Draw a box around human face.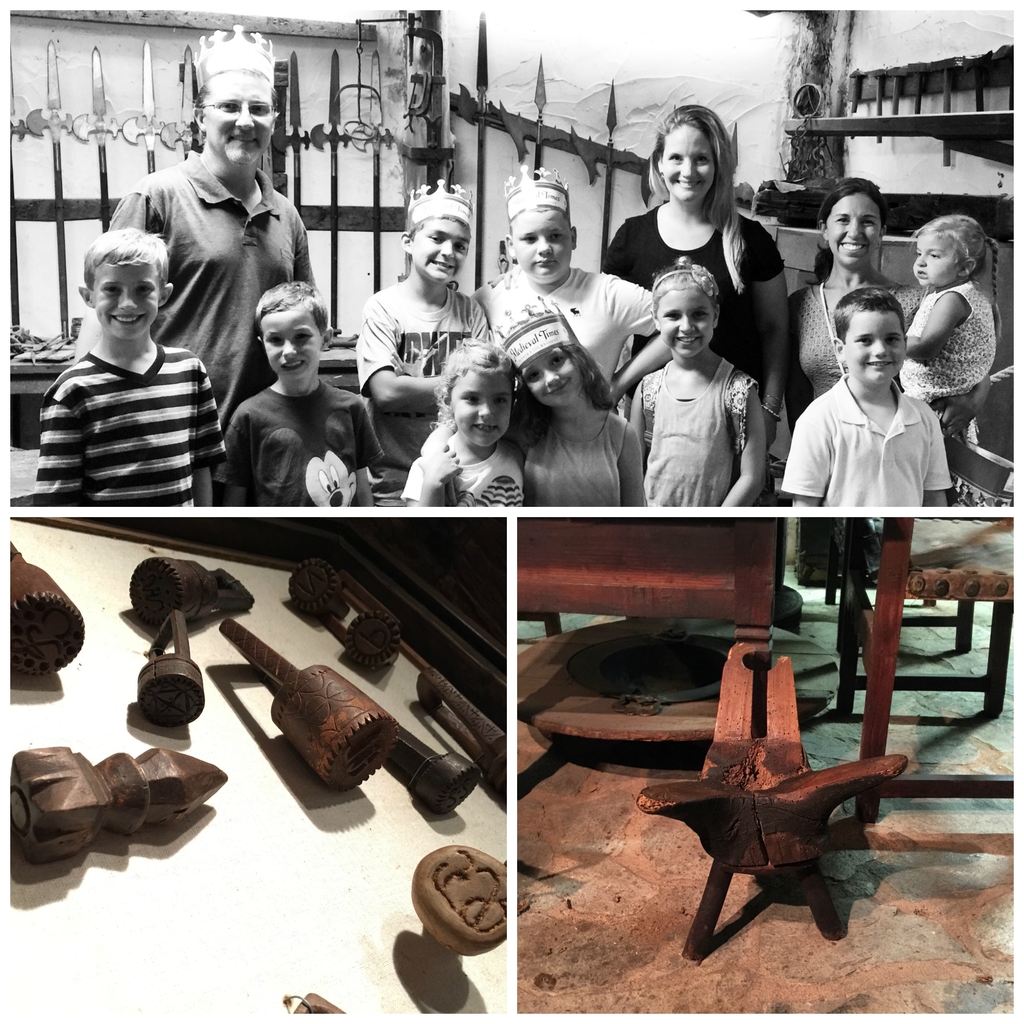
411,225,461,281.
